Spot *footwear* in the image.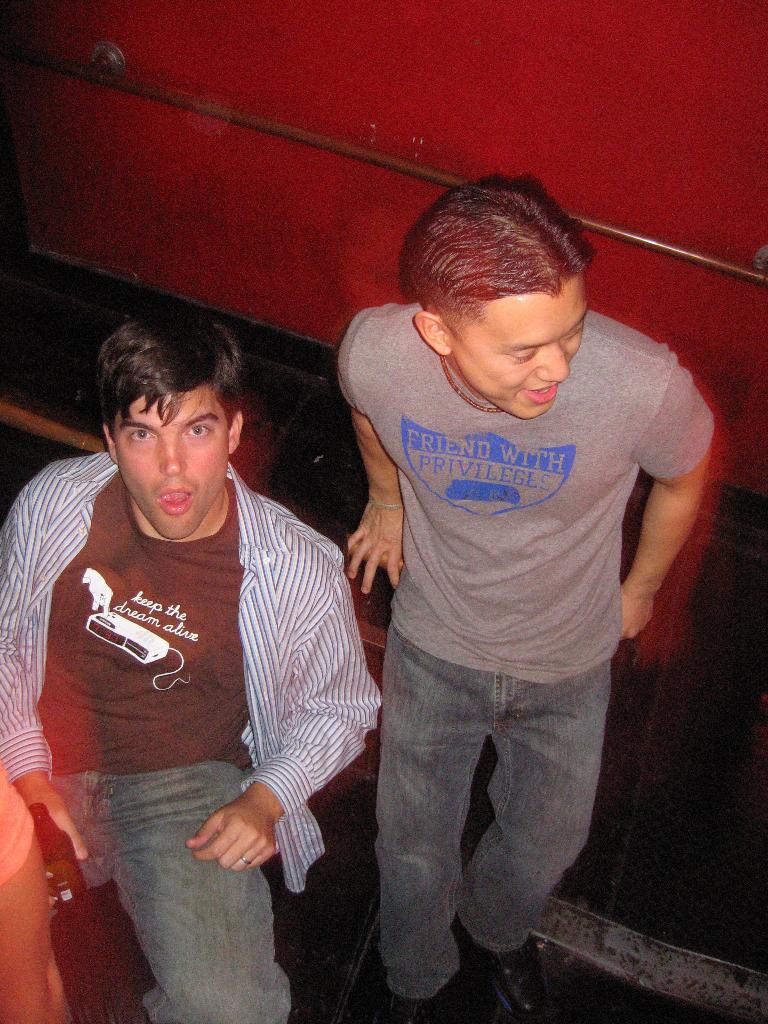
*footwear* found at select_region(477, 939, 554, 1021).
